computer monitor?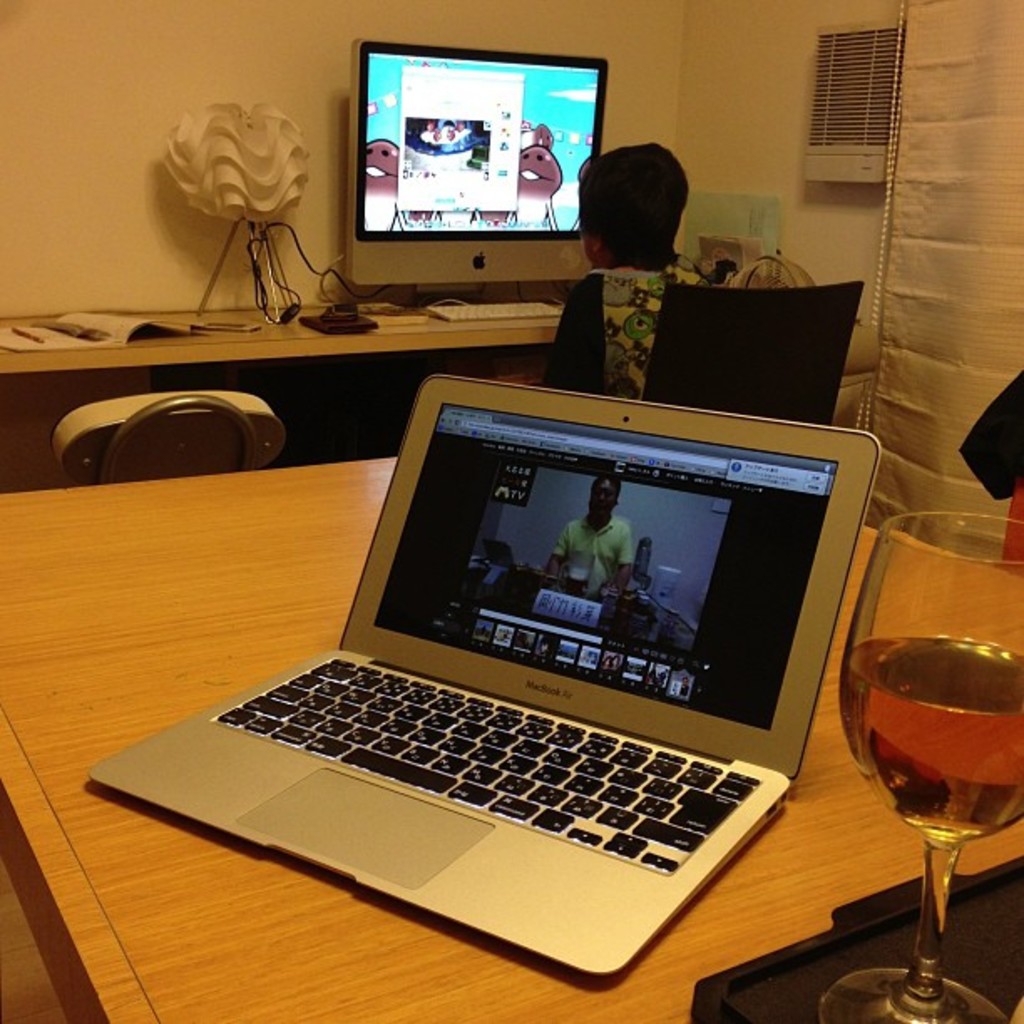
bbox=(336, 28, 607, 281)
